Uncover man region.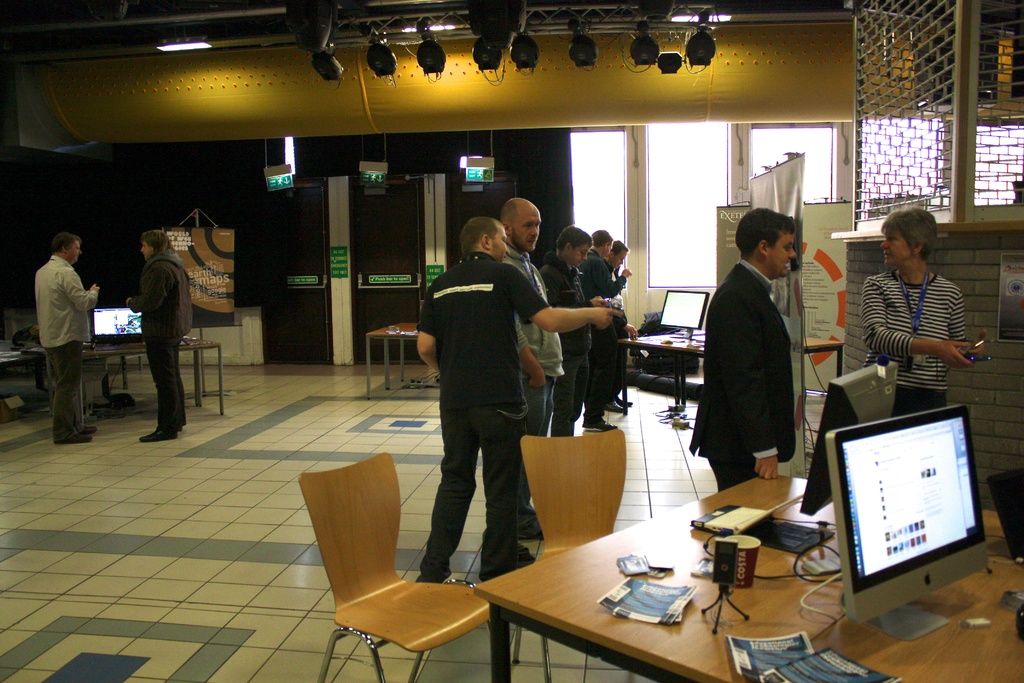
Uncovered: crop(548, 222, 604, 432).
